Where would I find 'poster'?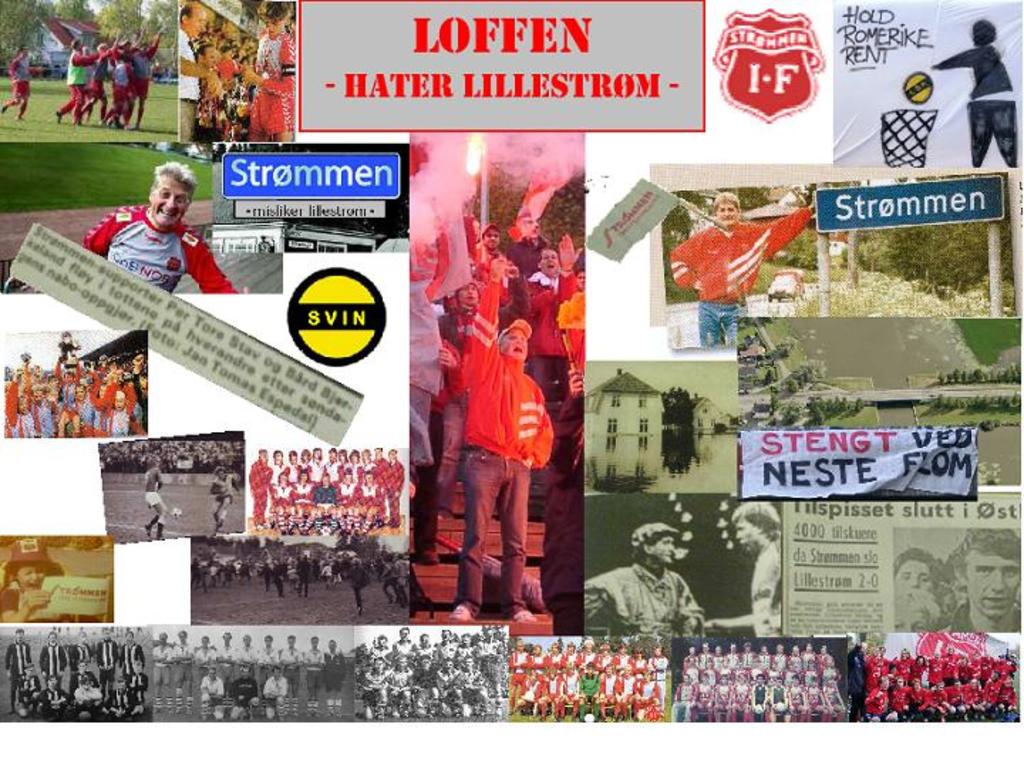
At [0,0,1023,728].
